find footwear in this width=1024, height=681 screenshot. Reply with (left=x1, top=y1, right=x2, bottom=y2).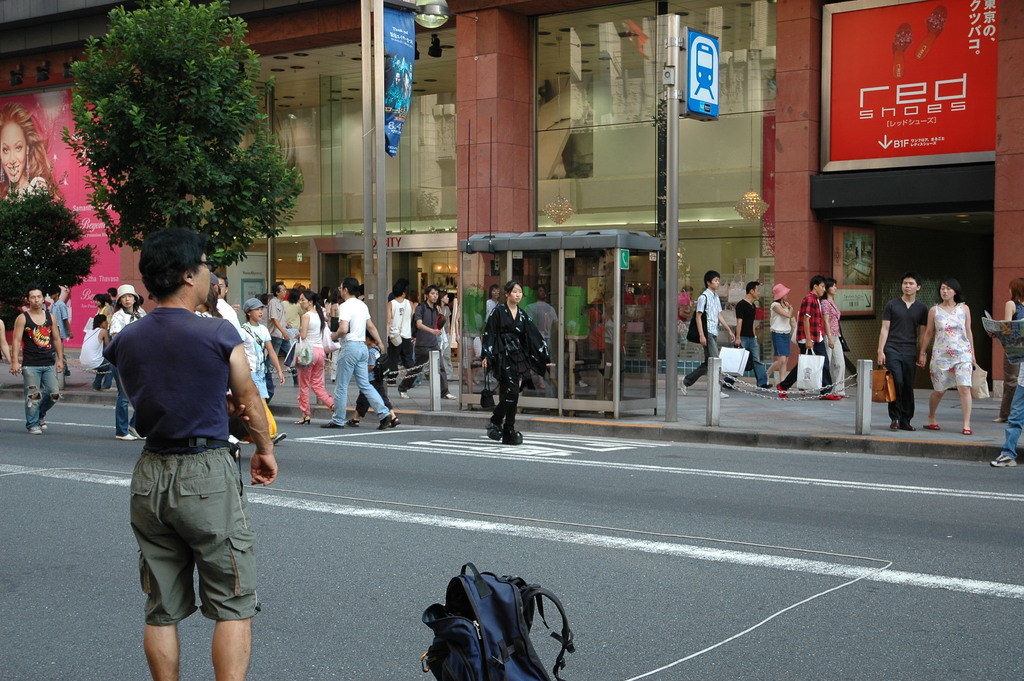
(left=116, top=432, right=140, bottom=443).
